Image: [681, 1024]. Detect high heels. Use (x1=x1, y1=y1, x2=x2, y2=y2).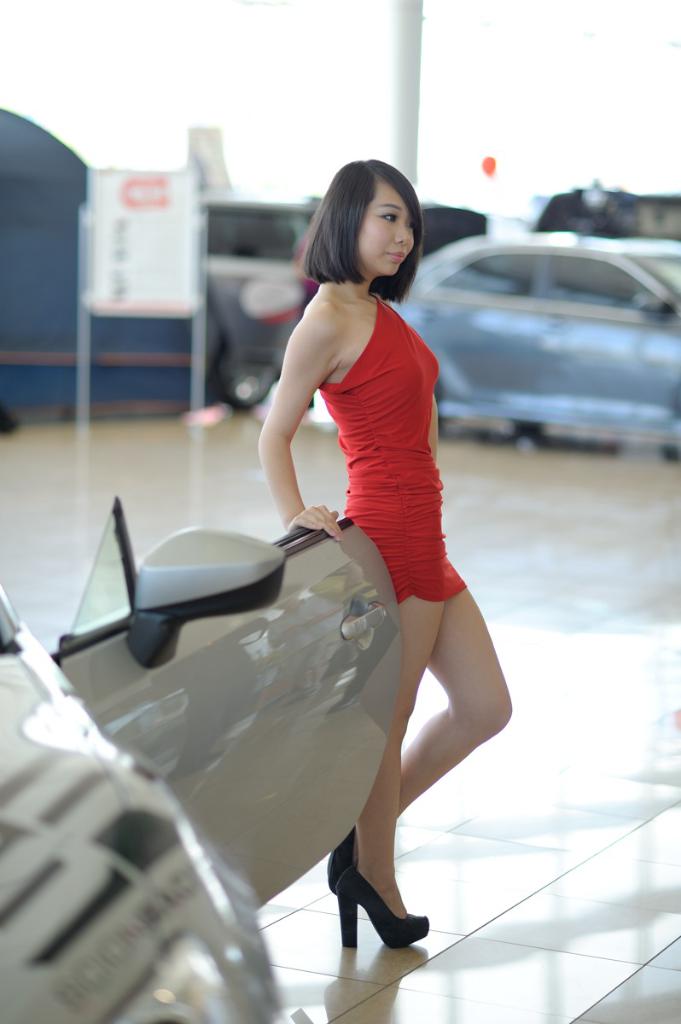
(x1=330, y1=870, x2=426, y2=947).
